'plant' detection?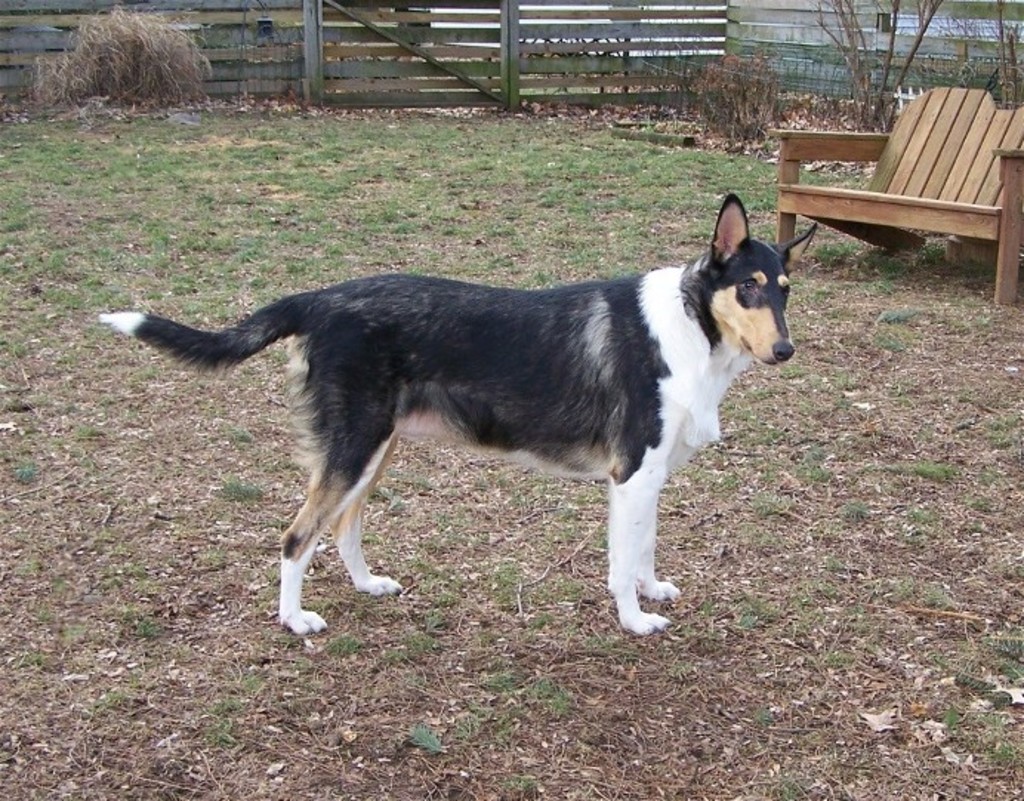
BBox(994, 415, 1021, 432)
